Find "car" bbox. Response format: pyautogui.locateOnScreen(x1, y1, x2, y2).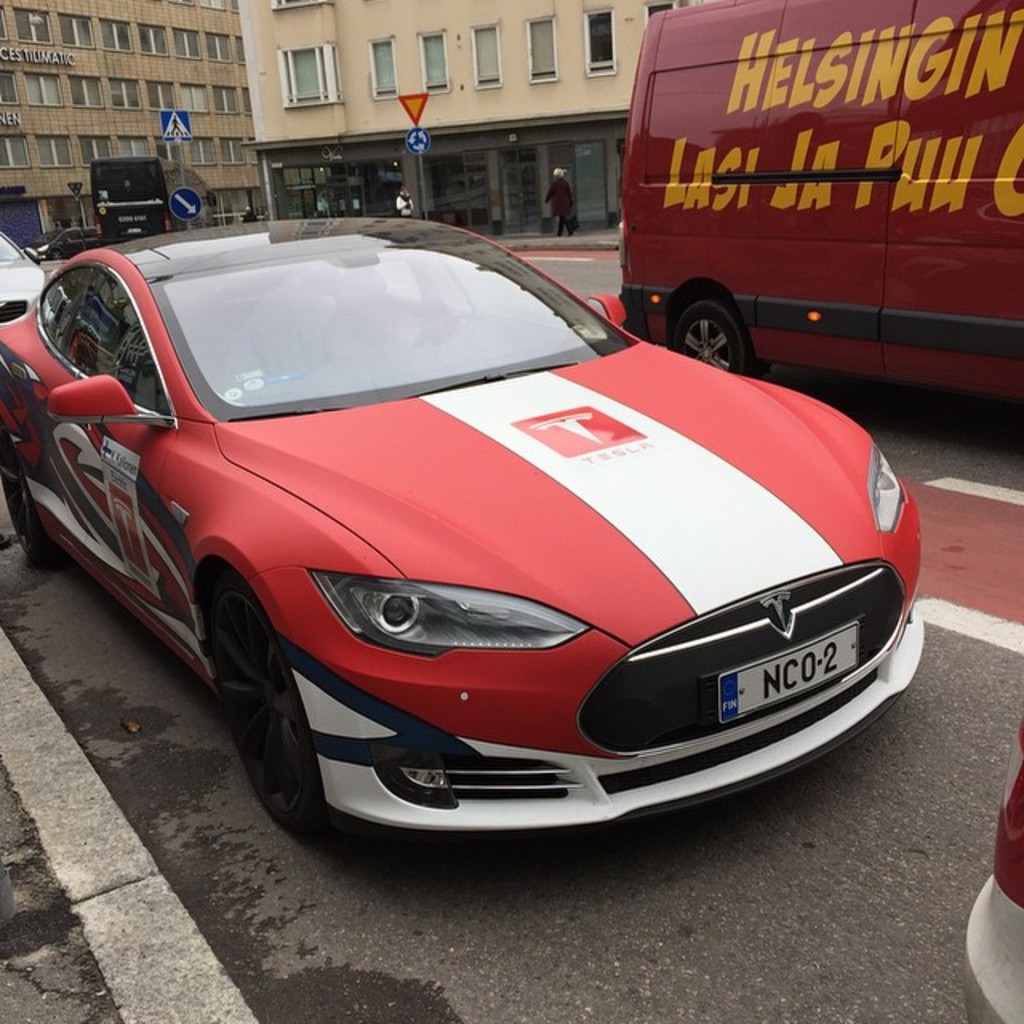
pyautogui.locateOnScreen(34, 214, 106, 259).
